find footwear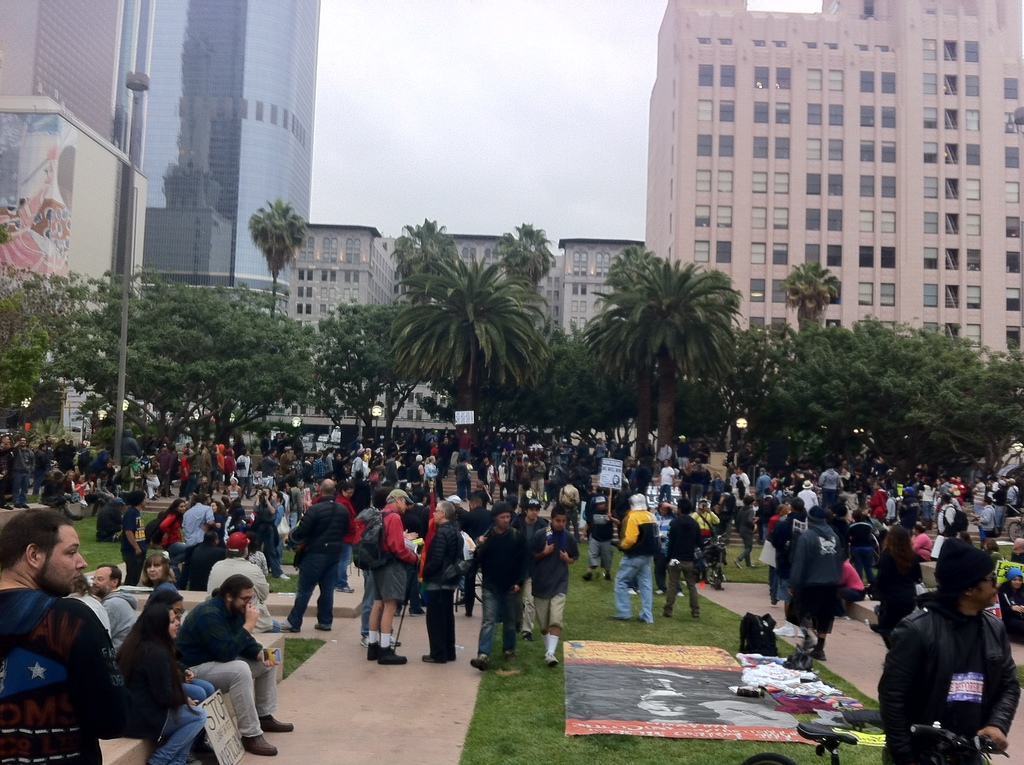
278, 622, 294, 634
